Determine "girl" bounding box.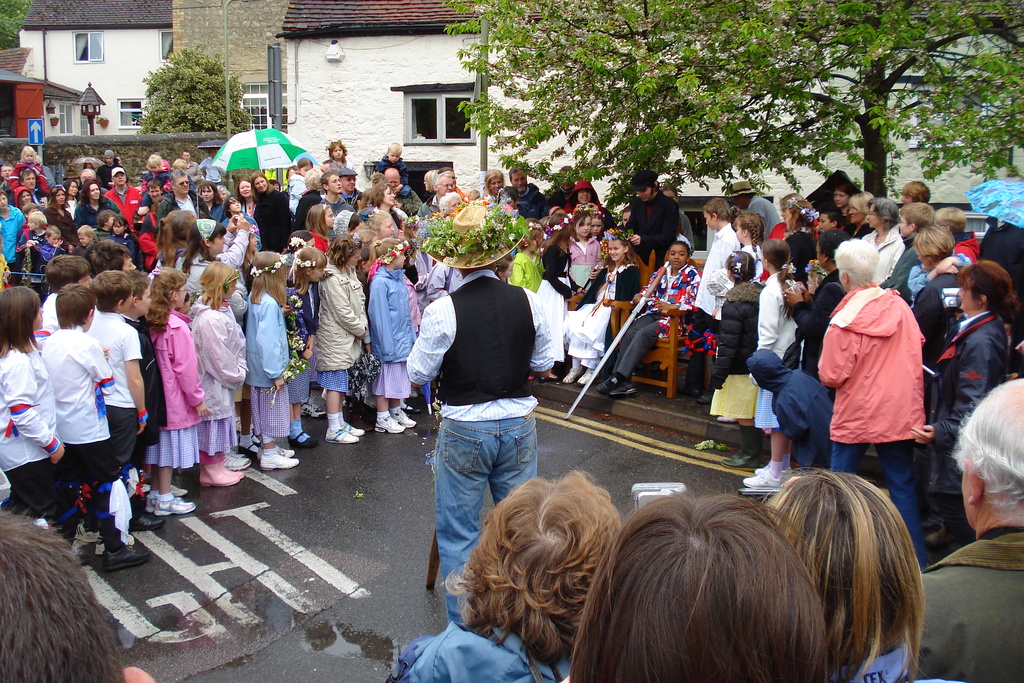
Determined: rect(180, 219, 254, 299).
